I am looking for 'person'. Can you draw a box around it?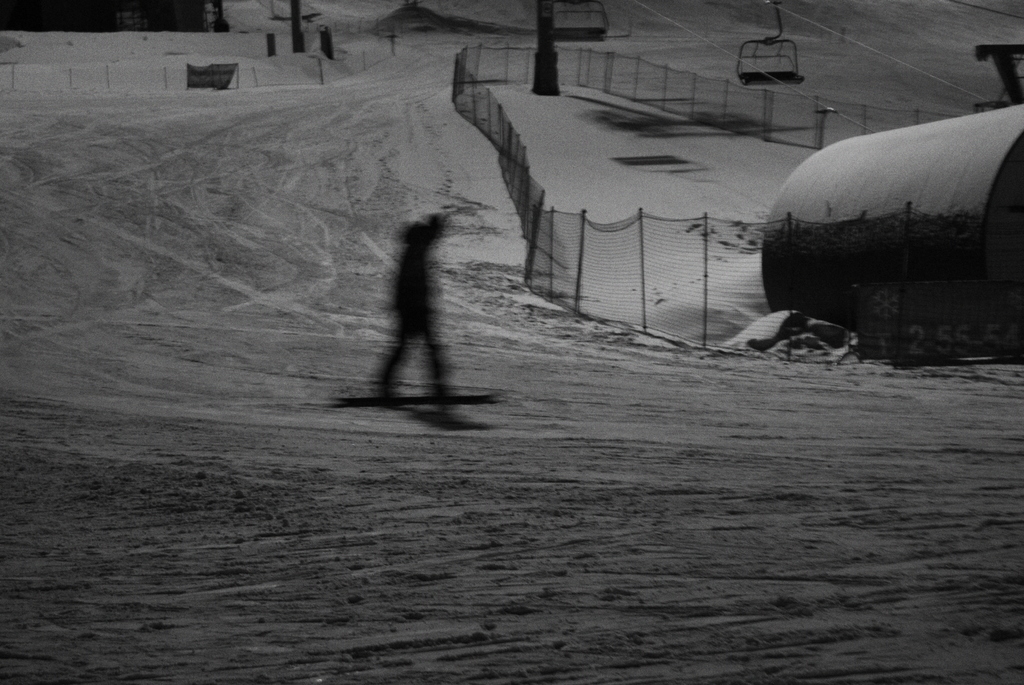
Sure, the bounding box is crop(369, 179, 468, 409).
